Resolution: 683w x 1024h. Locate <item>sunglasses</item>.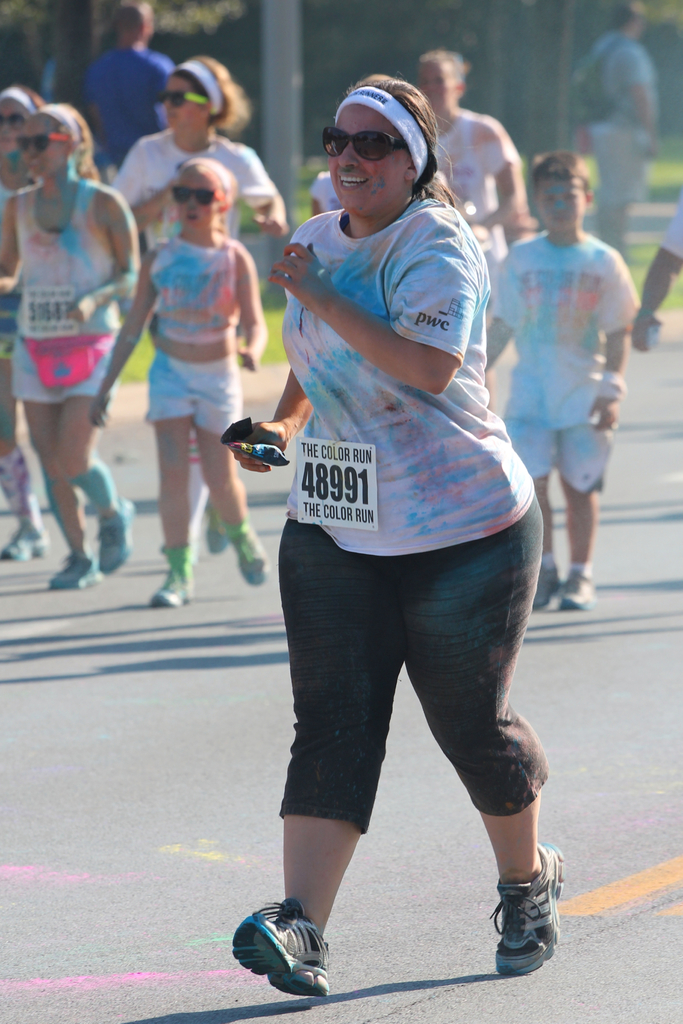
321, 124, 411, 159.
